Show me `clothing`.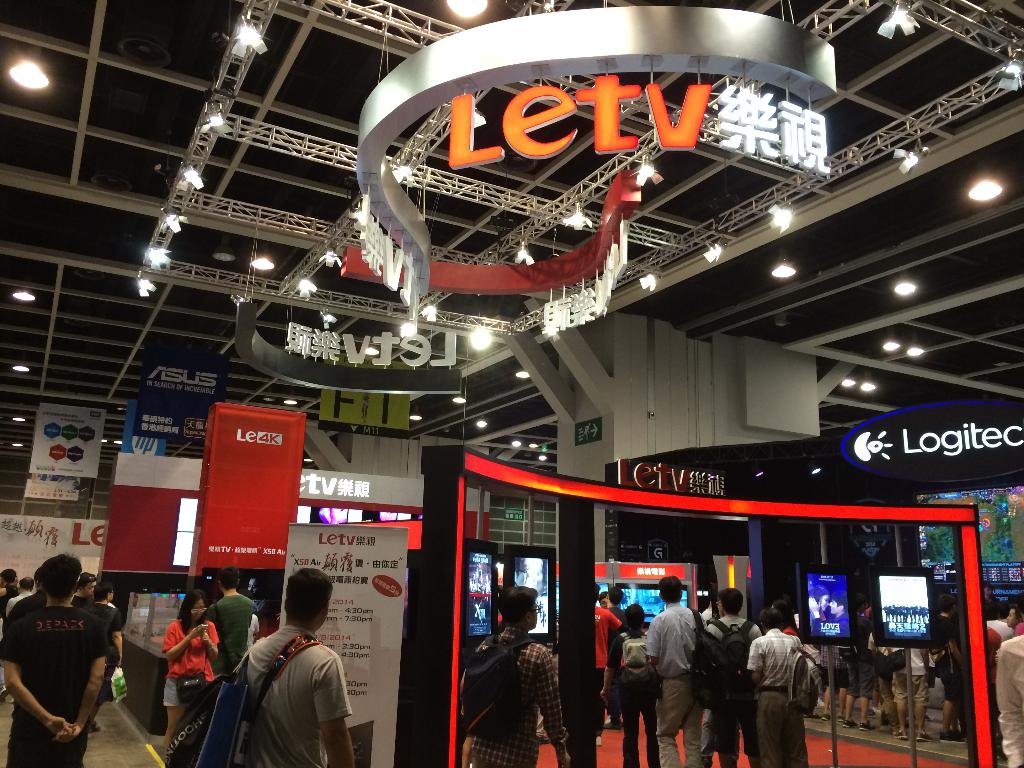
`clothing` is here: (1, 588, 35, 616).
